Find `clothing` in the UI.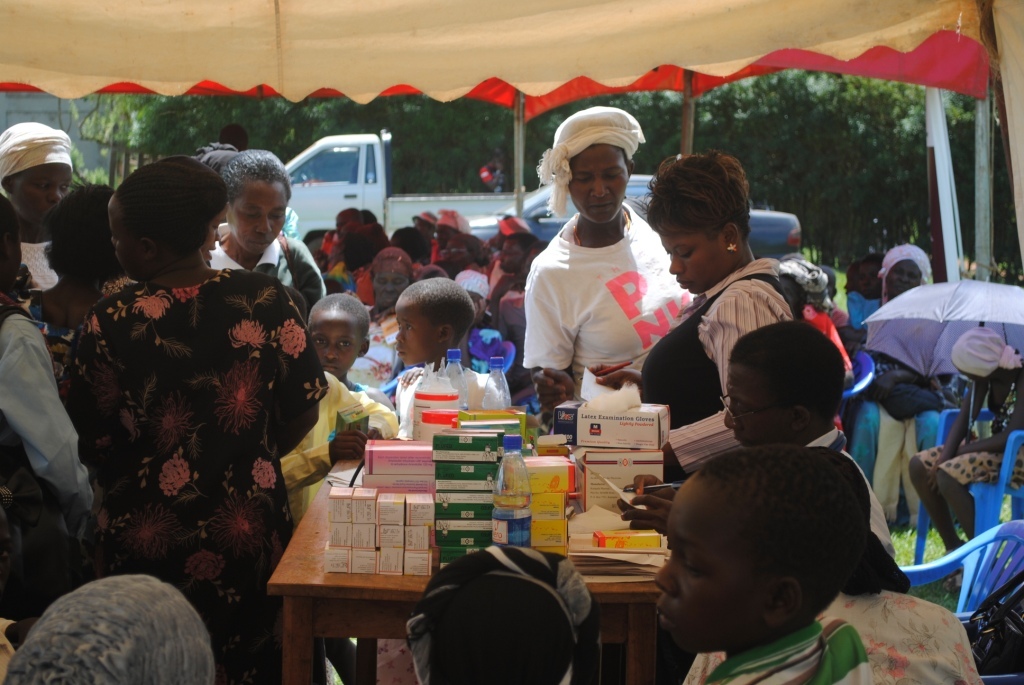
UI element at x1=524 y1=200 x2=700 y2=398.
